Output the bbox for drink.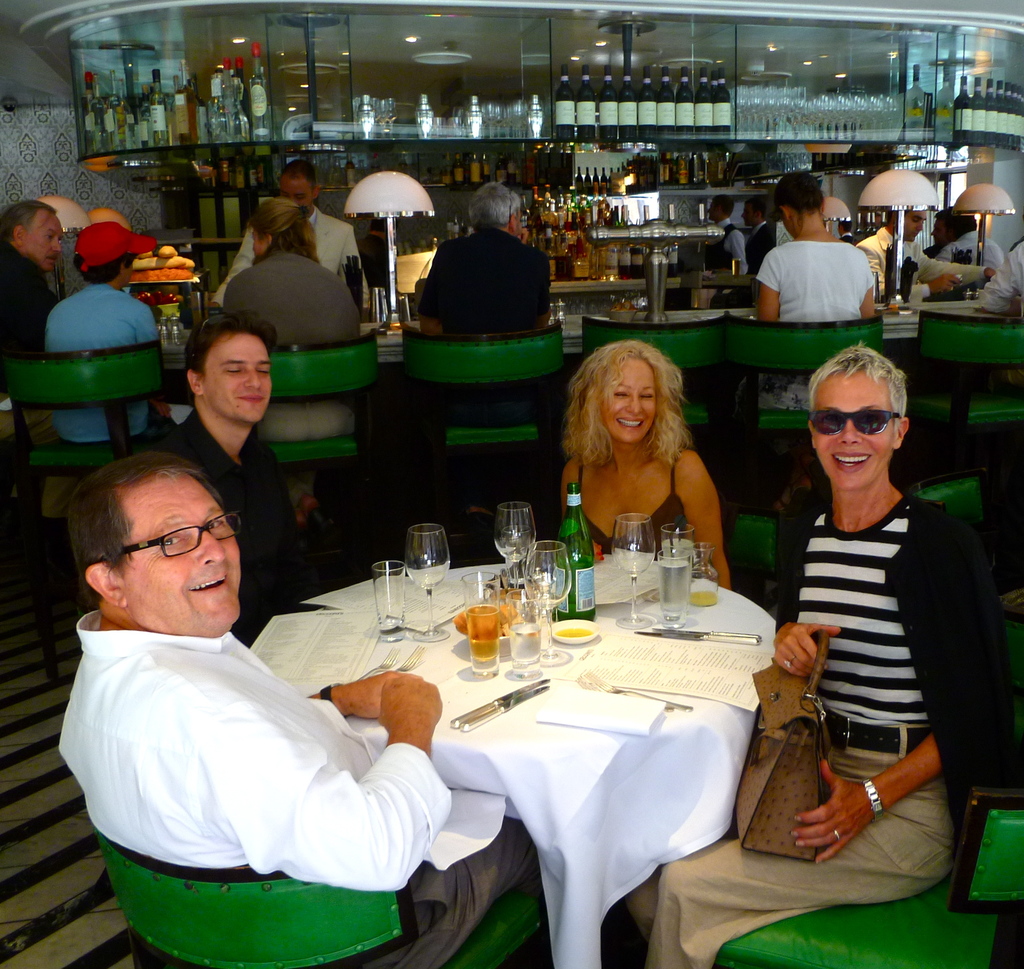
bbox=(449, 162, 467, 186).
